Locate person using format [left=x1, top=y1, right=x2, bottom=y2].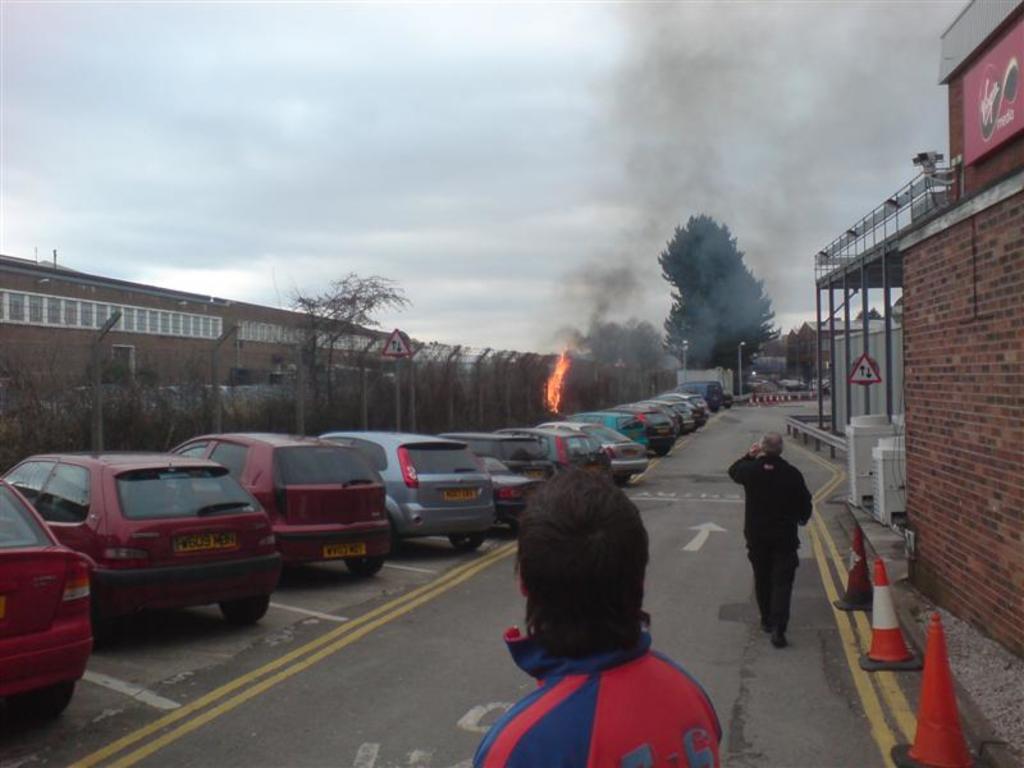
[left=470, top=451, right=730, bottom=767].
